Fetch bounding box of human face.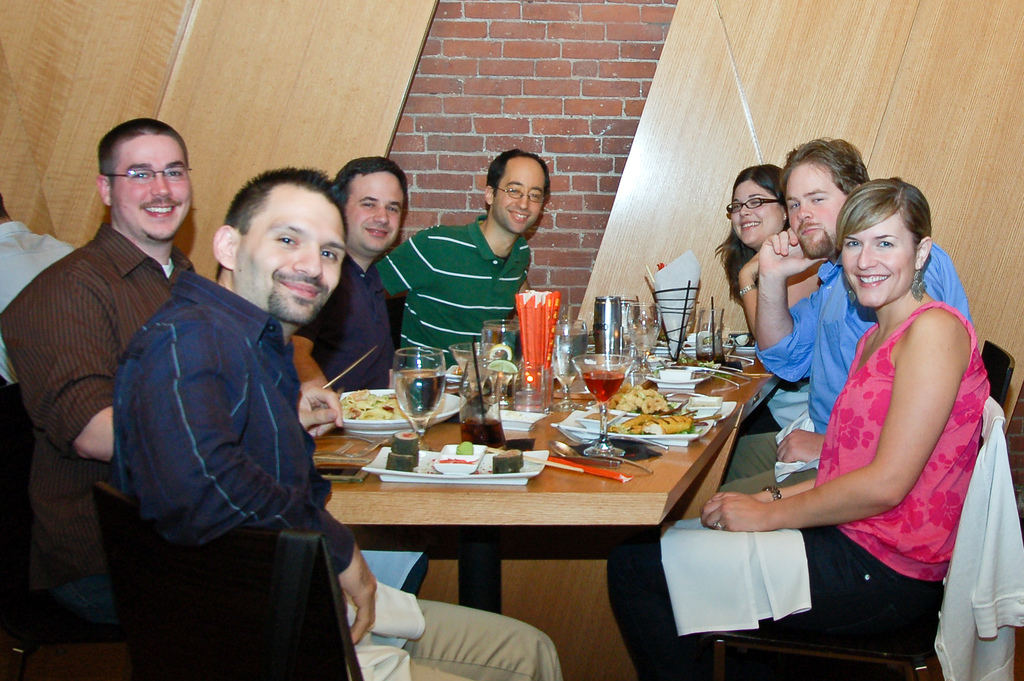
Bbox: bbox=[236, 188, 346, 319].
